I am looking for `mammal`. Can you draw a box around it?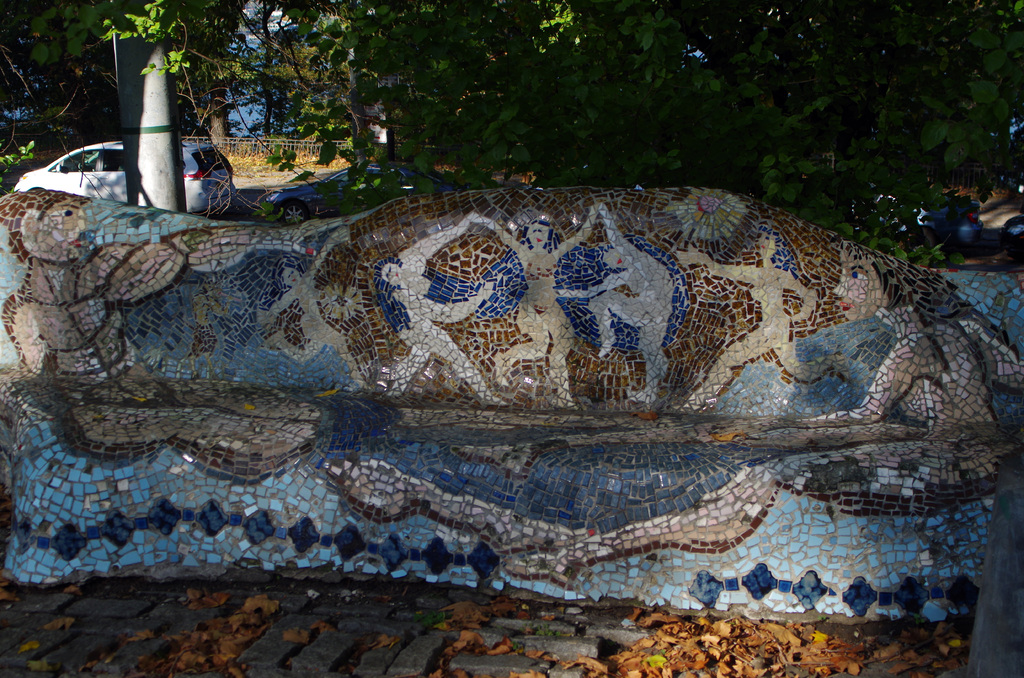
Sure, the bounding box is {"left": 803, "top": 240, "right": 1023, "bottom": 494}.
